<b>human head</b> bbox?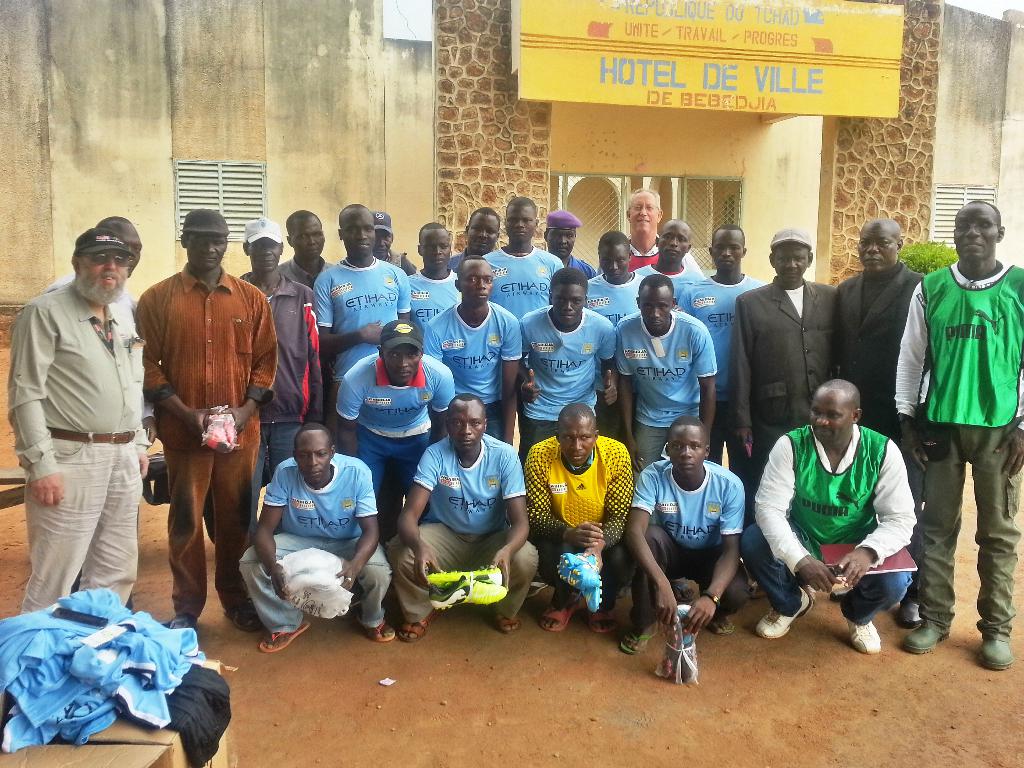
[858, 214, 901, 275]
